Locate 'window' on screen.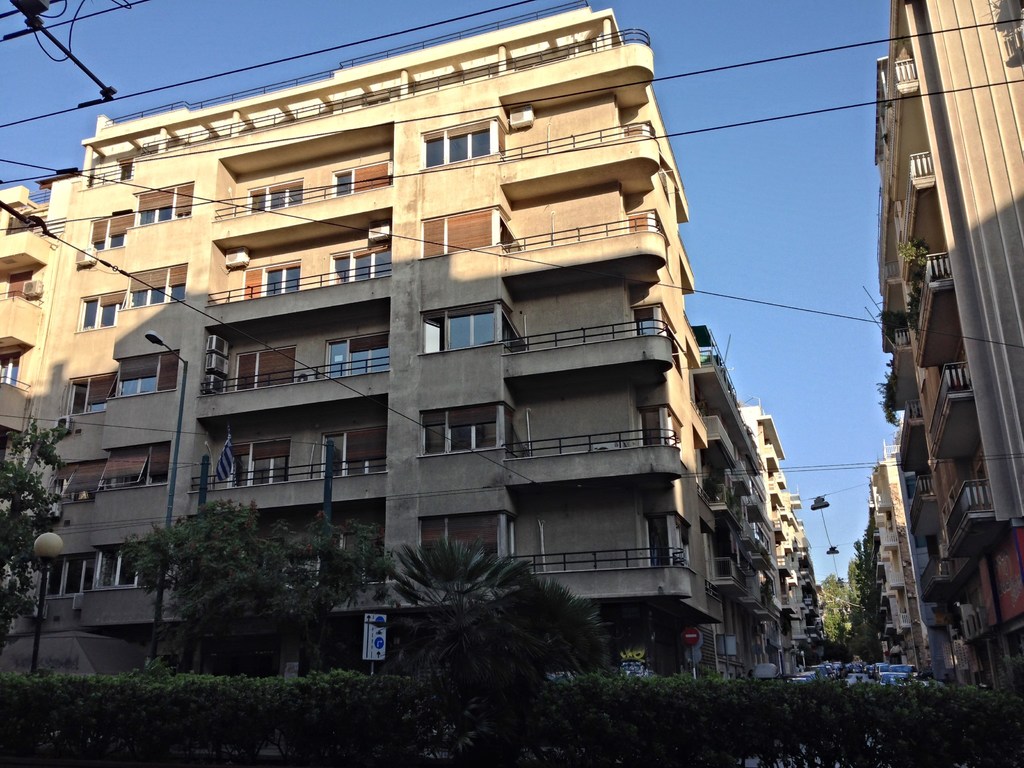
On screen at Rect(330, 156, 392, 196).
